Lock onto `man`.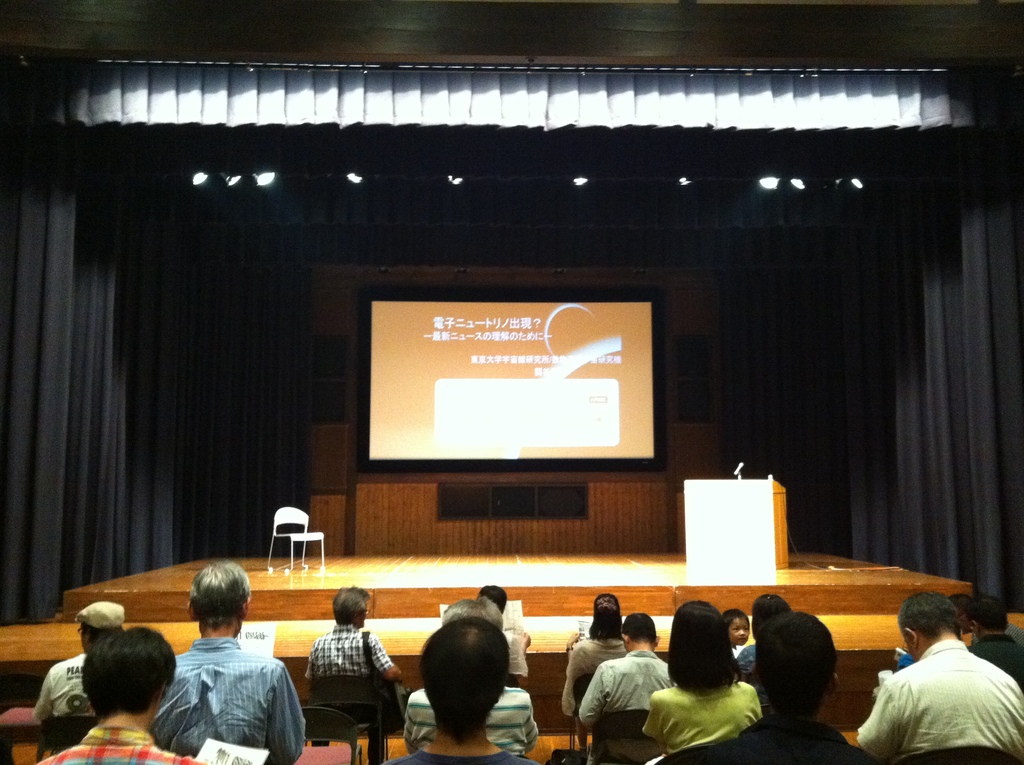
Locked: x1=36 y1=618 x2=206 y2=764.
